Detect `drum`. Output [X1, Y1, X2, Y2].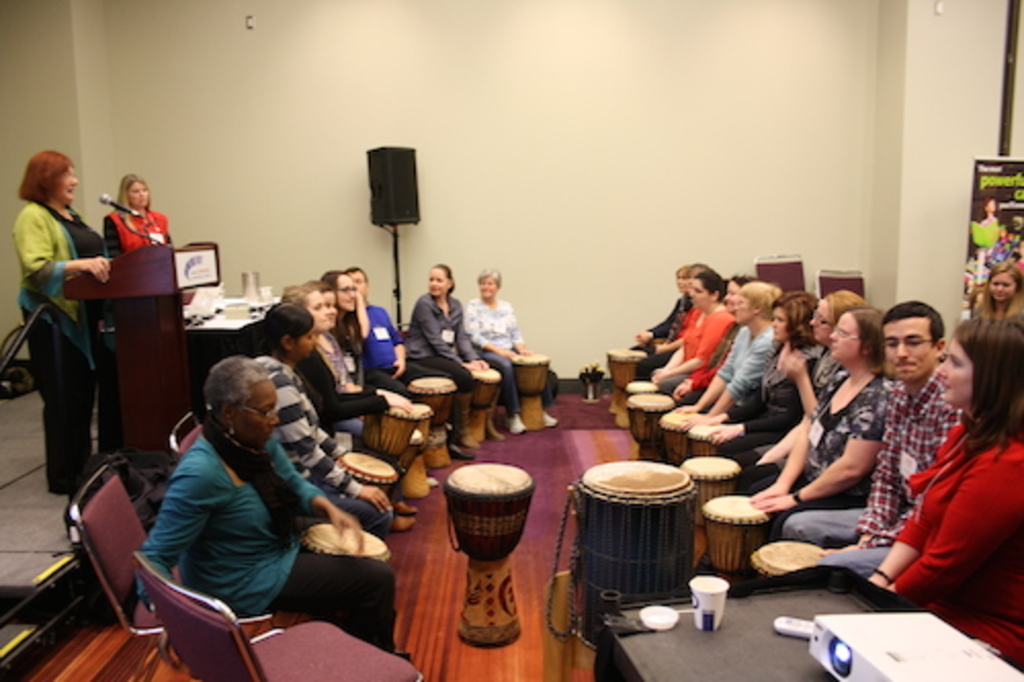
[367, 385, 420, 463].
